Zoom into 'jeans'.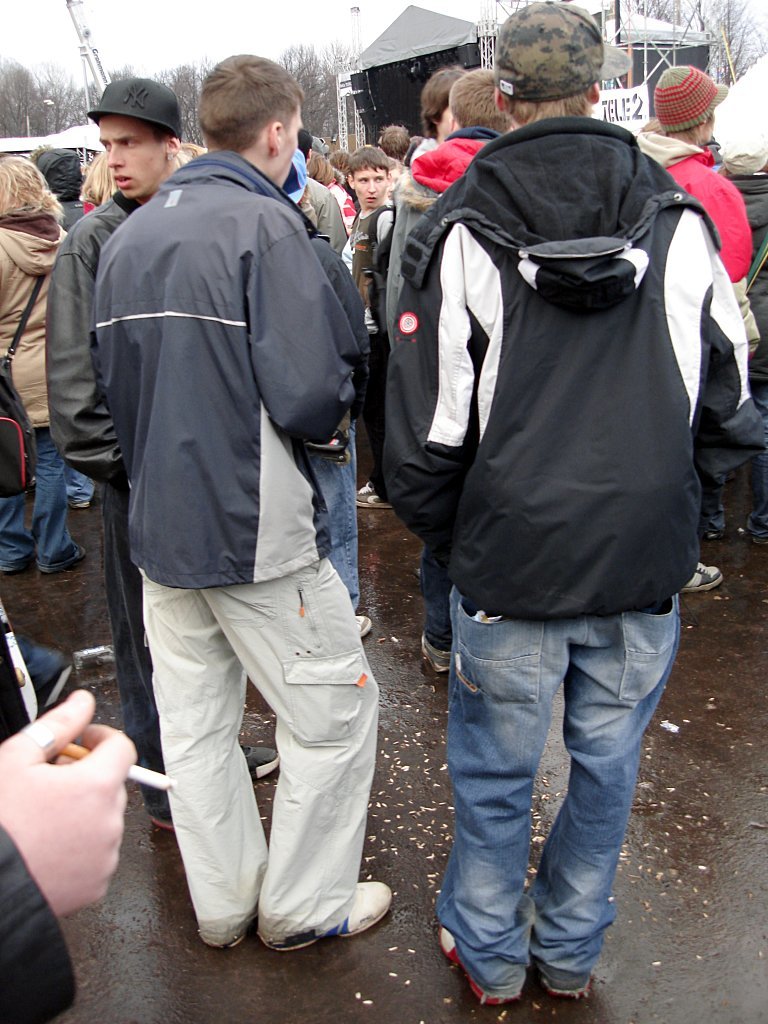
Zoom target: locate(0, 434, 81, 565).
